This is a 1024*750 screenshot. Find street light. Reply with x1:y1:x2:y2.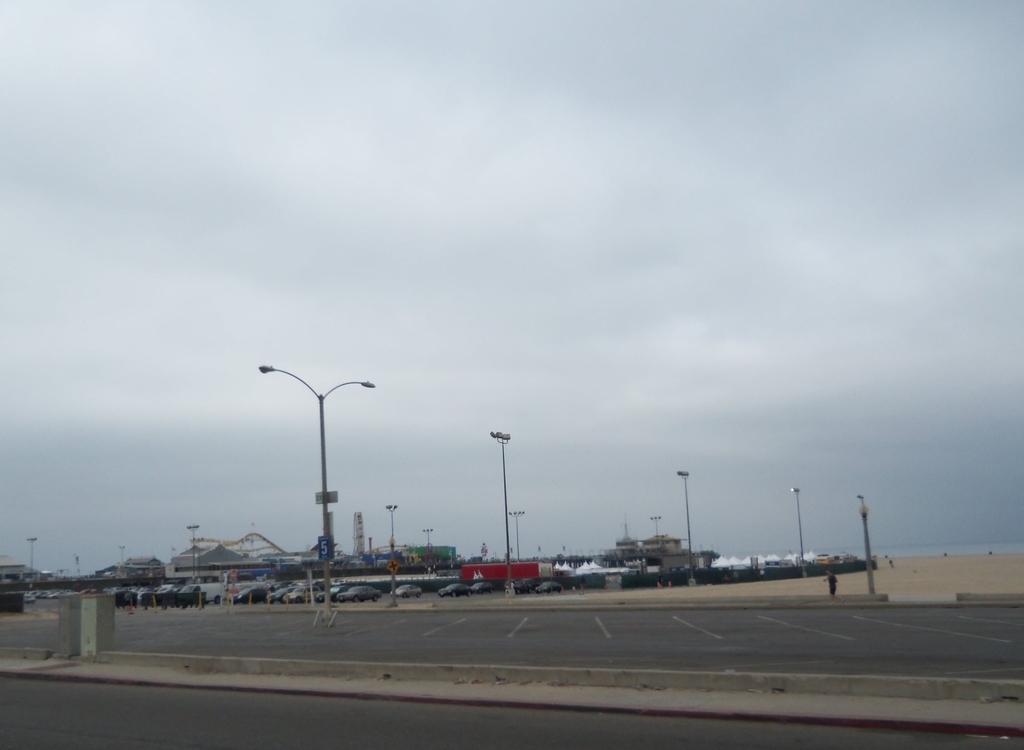
423:527:436:559.
